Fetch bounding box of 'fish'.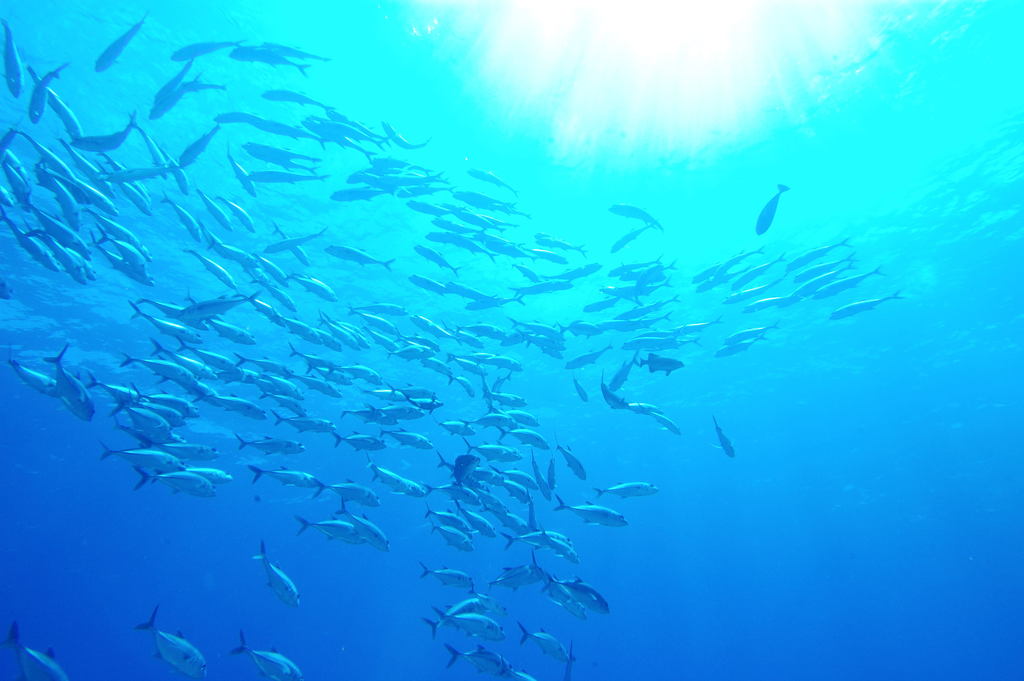
Bbox: <bbox>563, 342, 617, 370</bbox>.
